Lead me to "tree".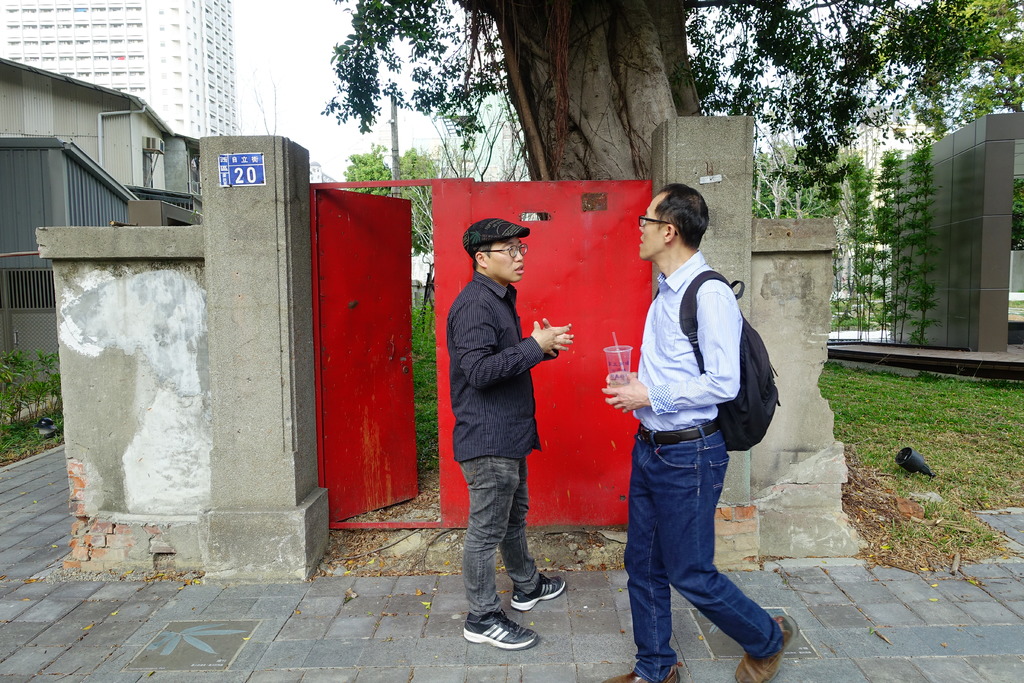
Lead to 392:144:446:252.
